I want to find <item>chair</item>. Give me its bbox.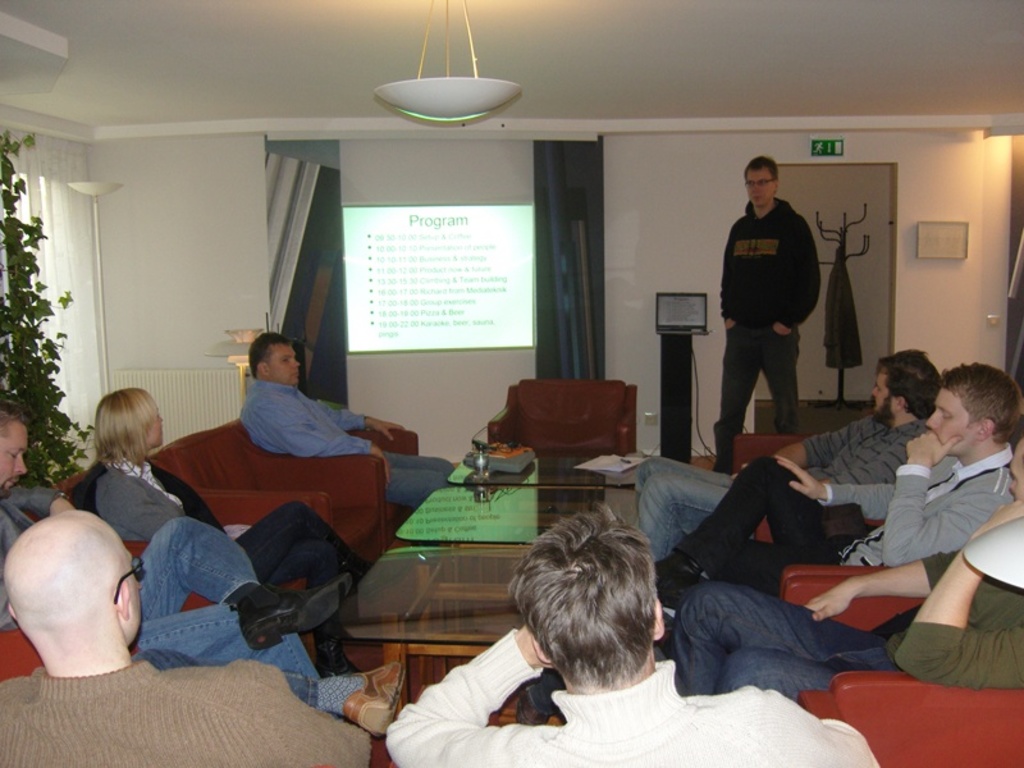
locate(759, 518, 891, 576).
